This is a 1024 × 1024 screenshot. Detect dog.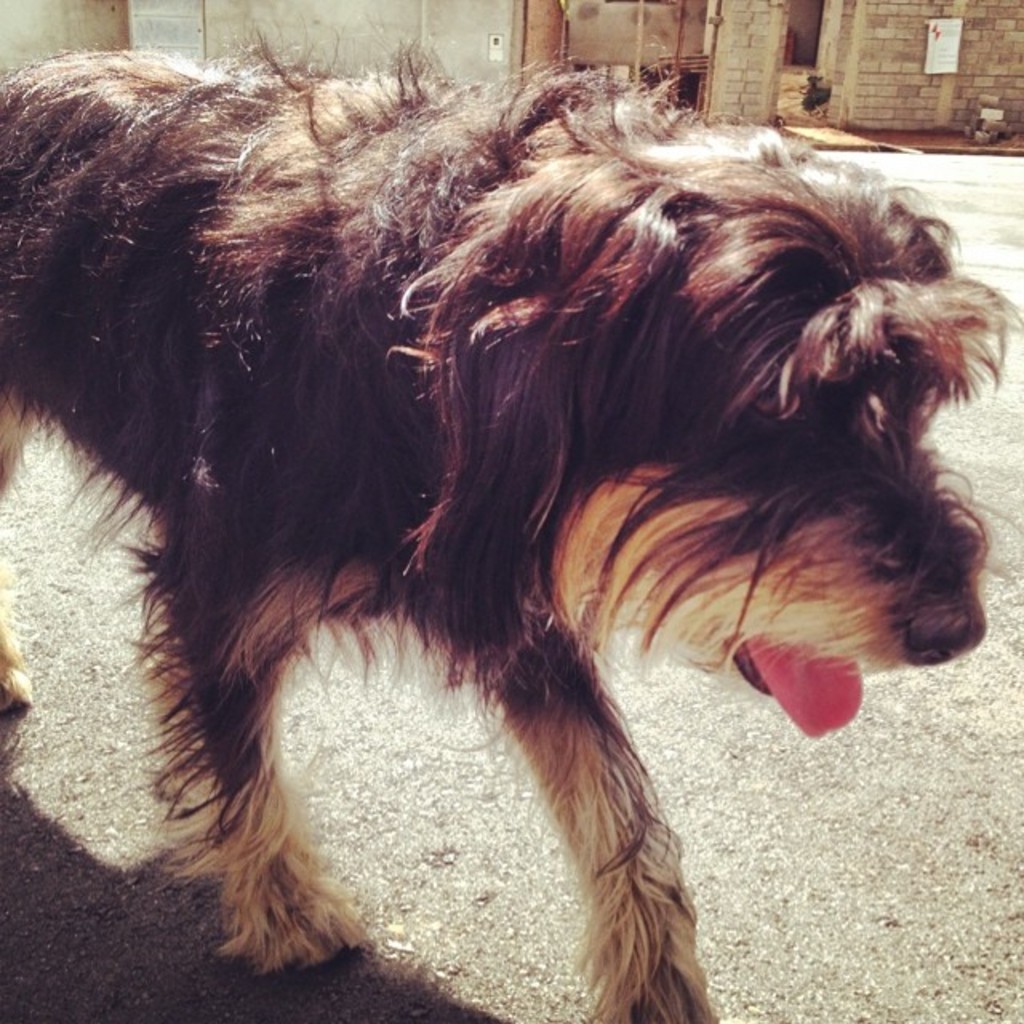
locate(0, 22, 1022, 1022).
